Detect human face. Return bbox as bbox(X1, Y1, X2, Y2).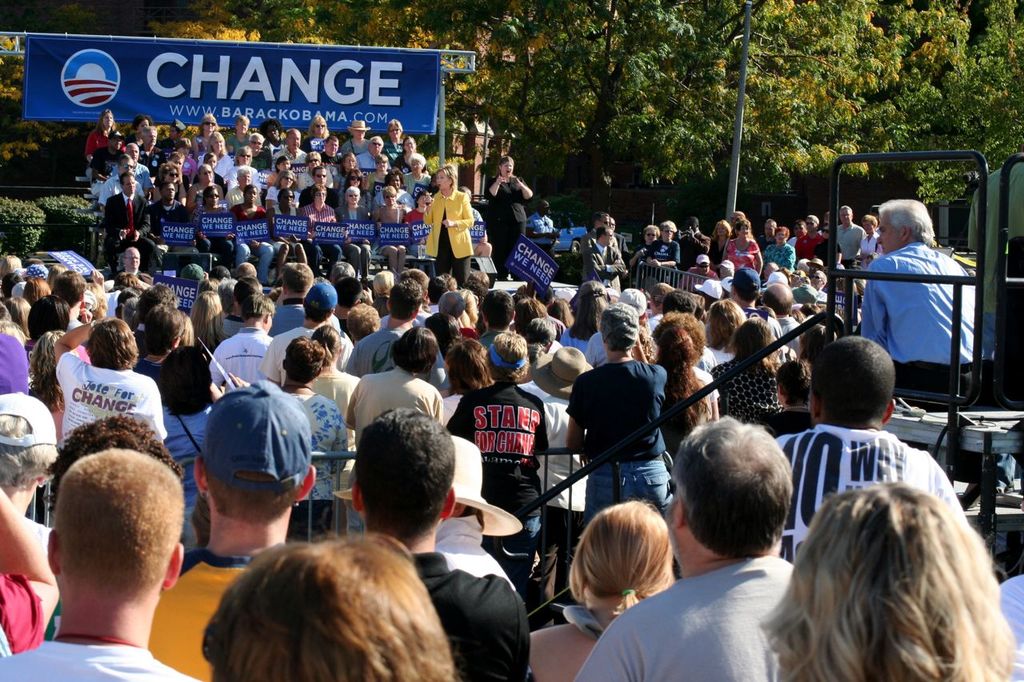
bbox(126, 176, 133, 194).
